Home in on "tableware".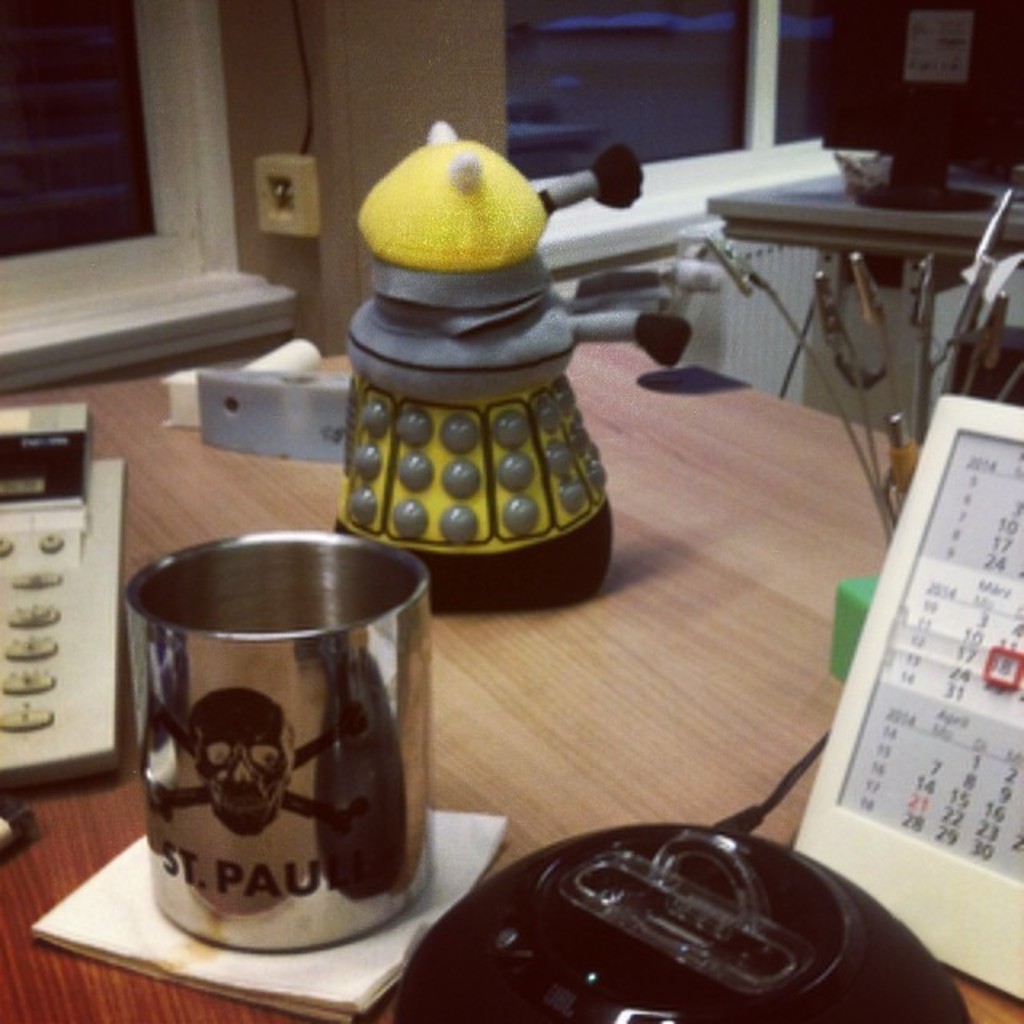
Homed in at locate(114, 568, 445, 957).
